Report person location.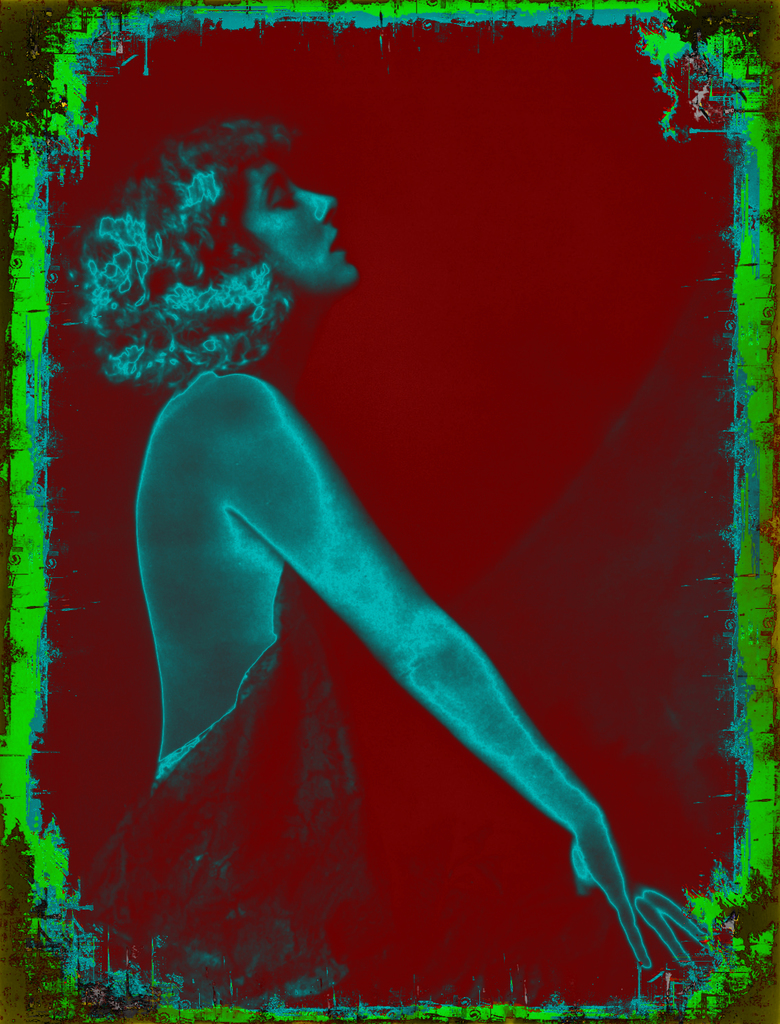
Report: x1=84 y1=148 x2=709 y2=1015.
